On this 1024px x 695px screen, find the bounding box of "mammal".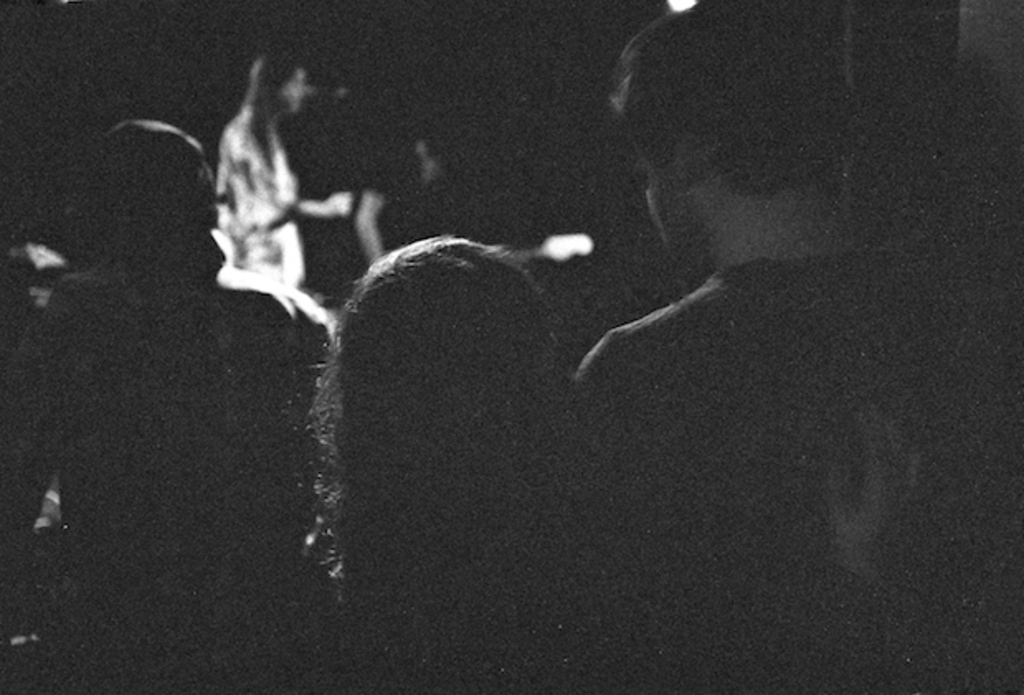
Bounding box: (0,140,329,680).
